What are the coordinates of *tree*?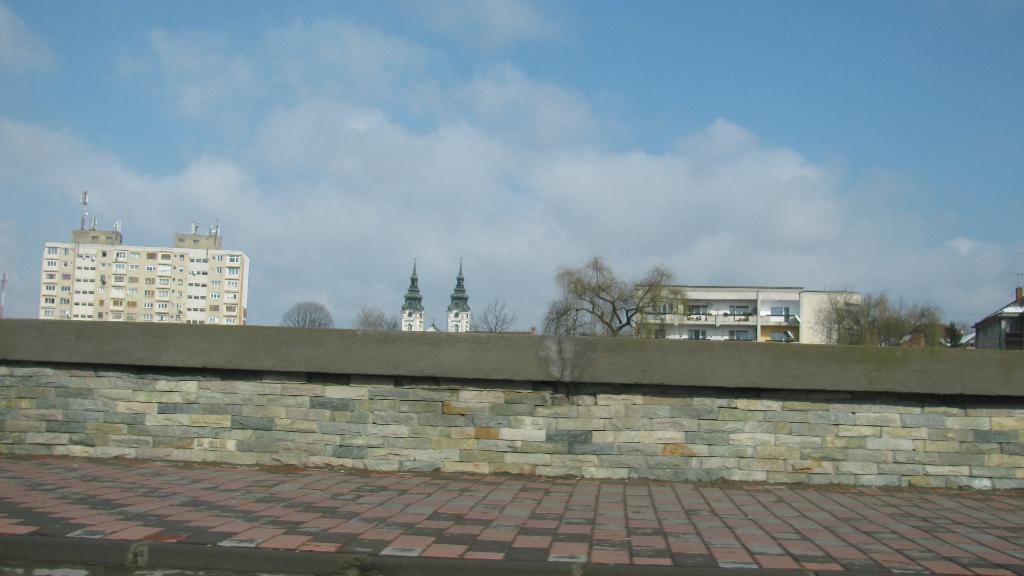
bbox=(801, 287, 975, 344).
